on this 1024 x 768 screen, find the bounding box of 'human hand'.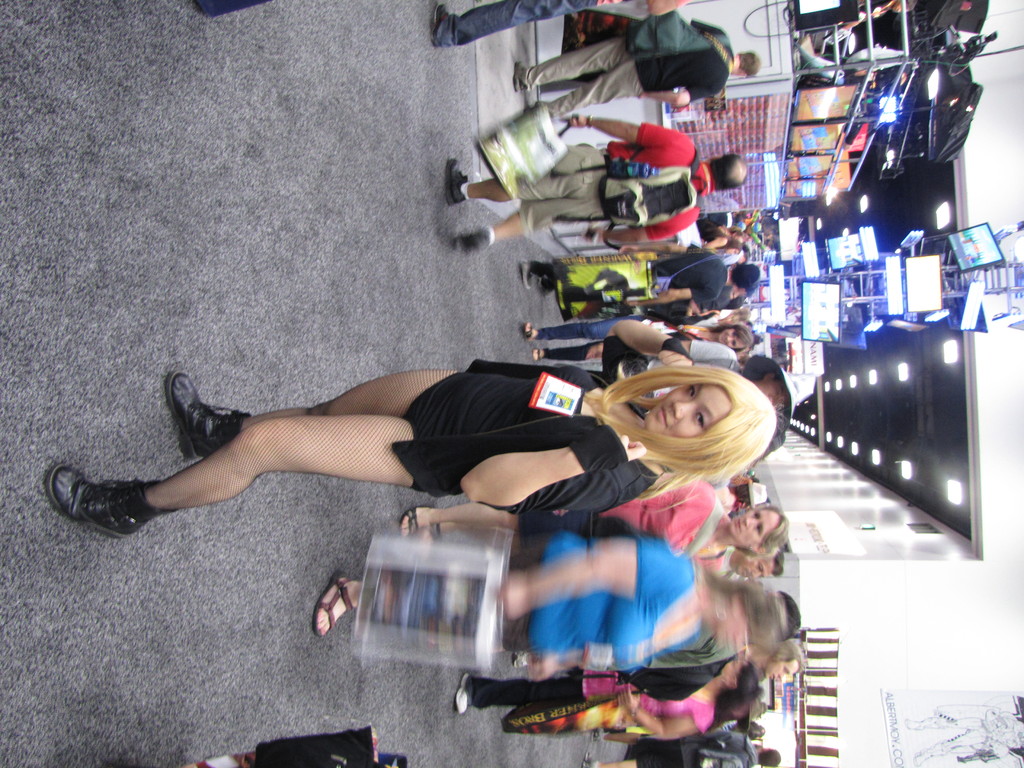
Bounding box: x1=616, y1=244, x2=639, y2=255.
